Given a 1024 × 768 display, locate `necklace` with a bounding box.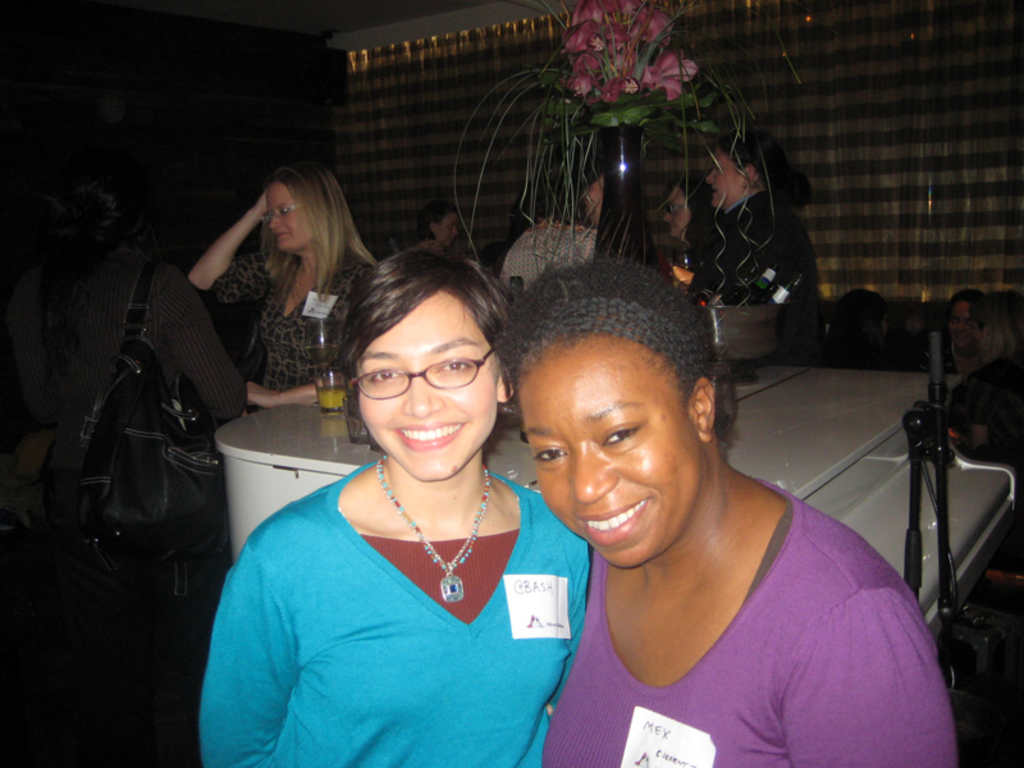
Located: (x1=338, y1=444, x2=530, y2=667).
